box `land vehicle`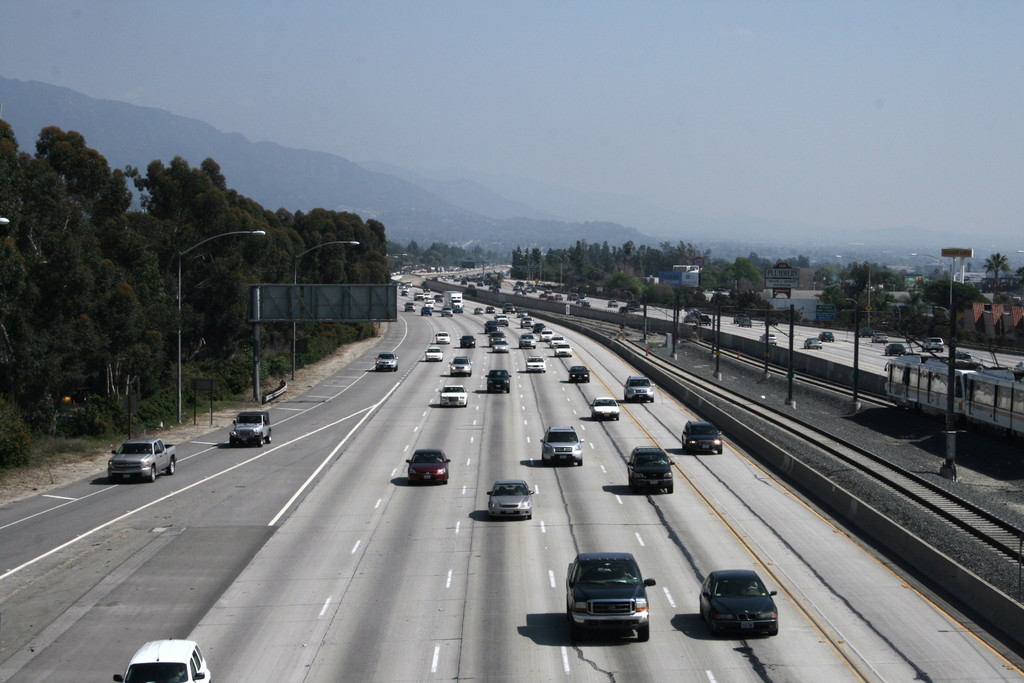
locate(543, 284, 554, 293)
